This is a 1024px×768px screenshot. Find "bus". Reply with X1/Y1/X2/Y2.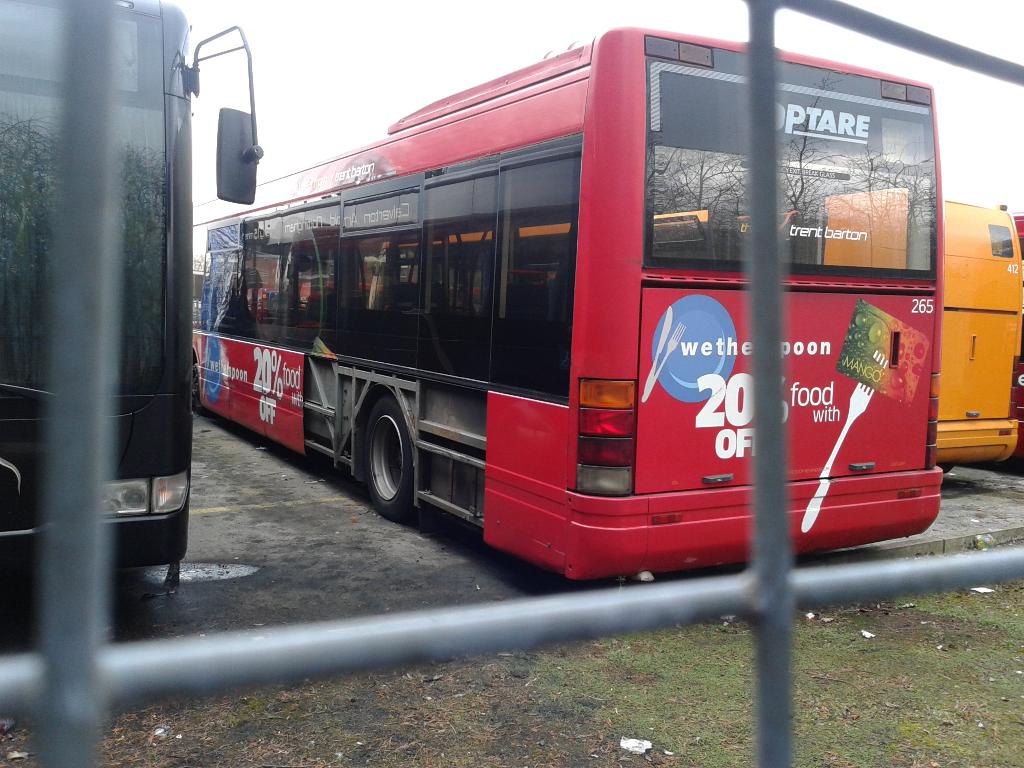
372/204/1023/471.
